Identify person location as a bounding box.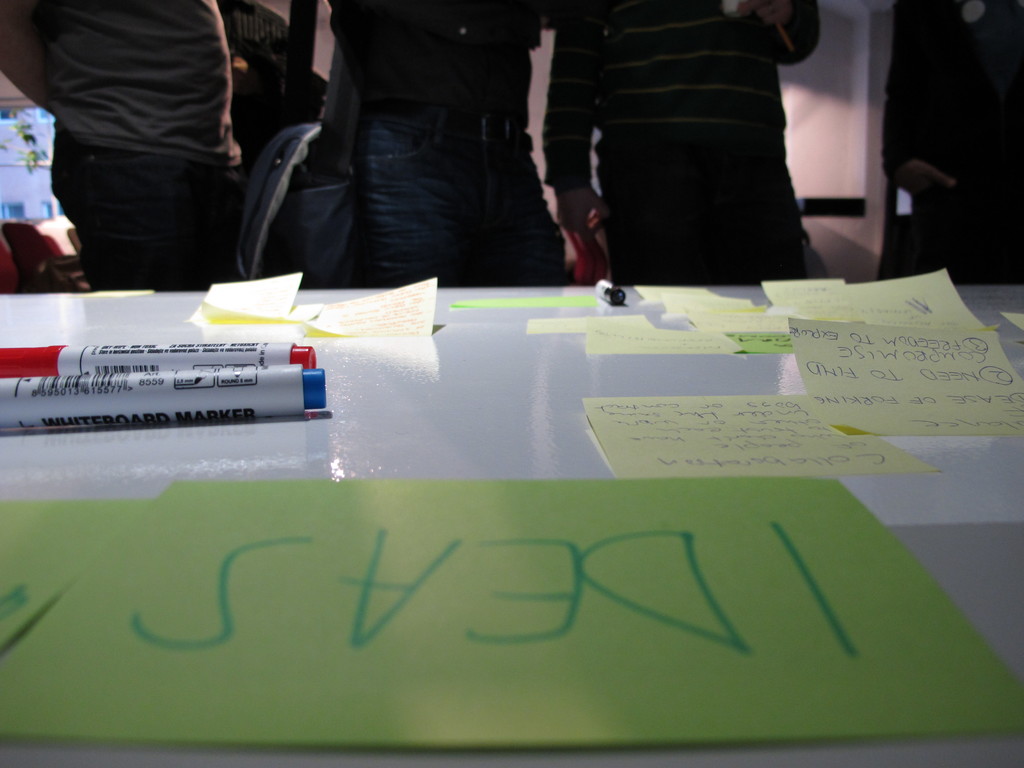
{"left": 326, "top": 0, "right": 568, "bottom": 287}.
